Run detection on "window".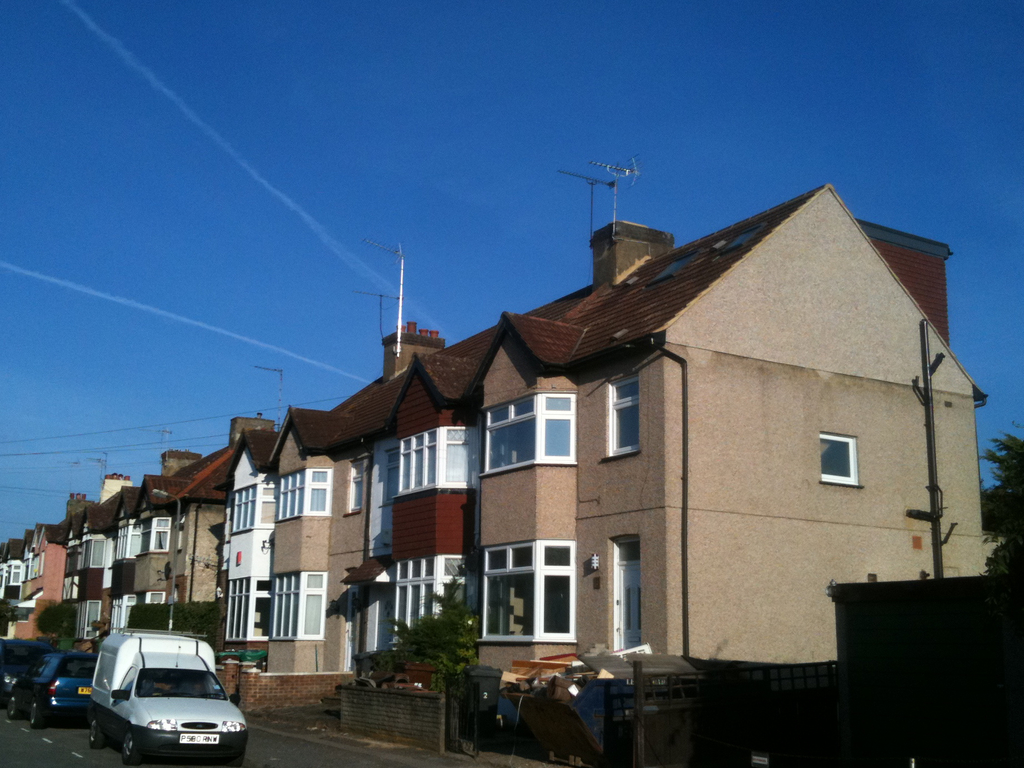
Result: x1=814 y1=430 x2=855 y2=487.
